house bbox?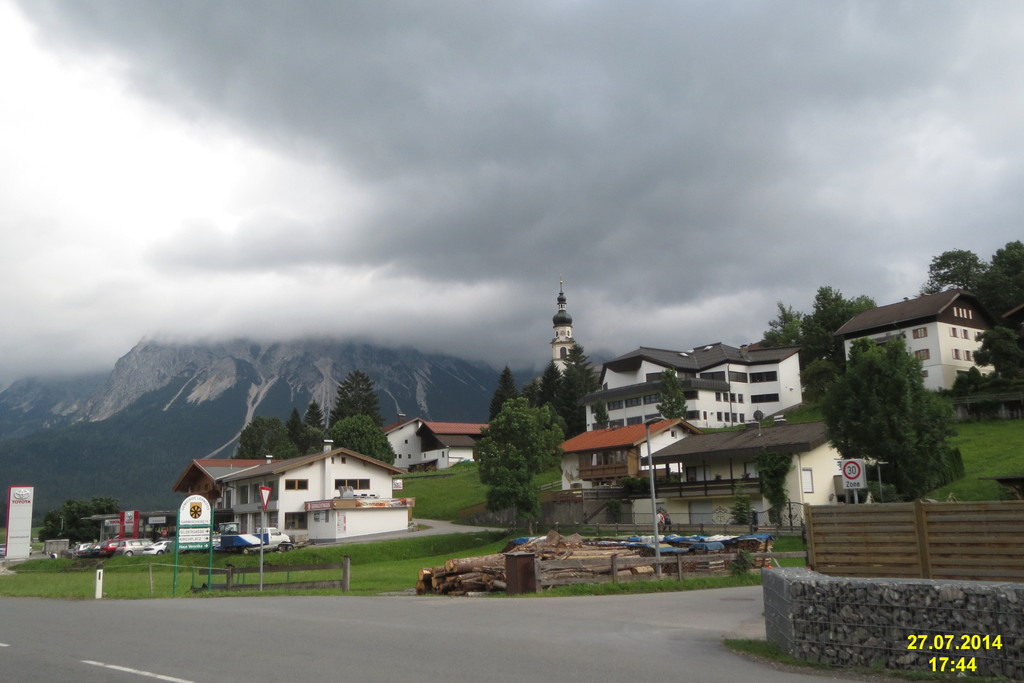
l=185, t=459, r=259, b=498
